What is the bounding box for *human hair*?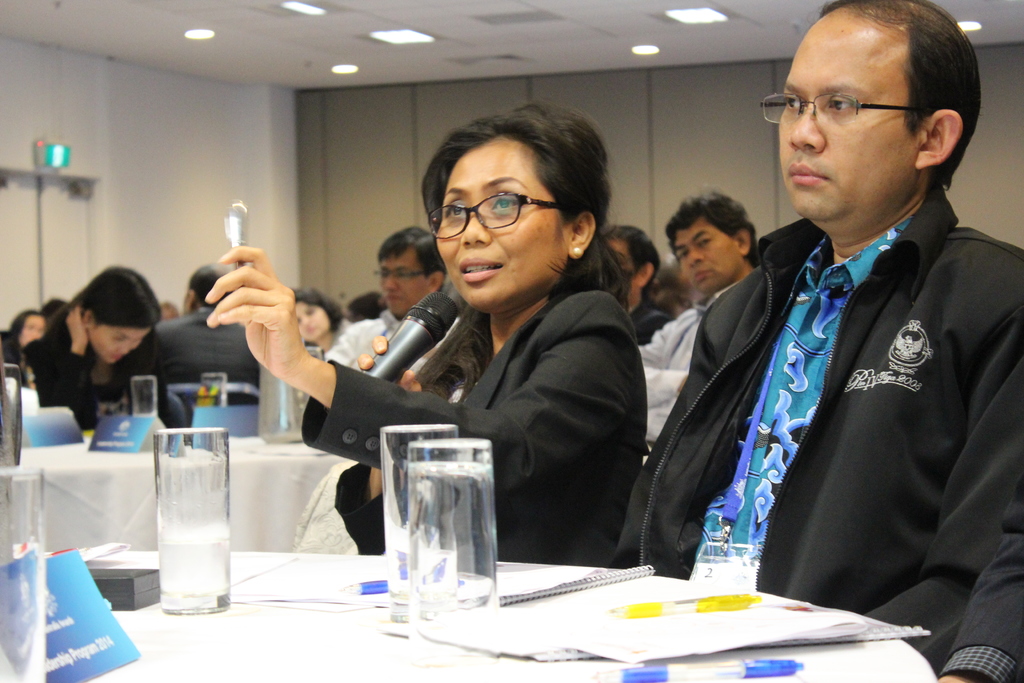
x1=371 y1=224 x2=447 y2=292.
